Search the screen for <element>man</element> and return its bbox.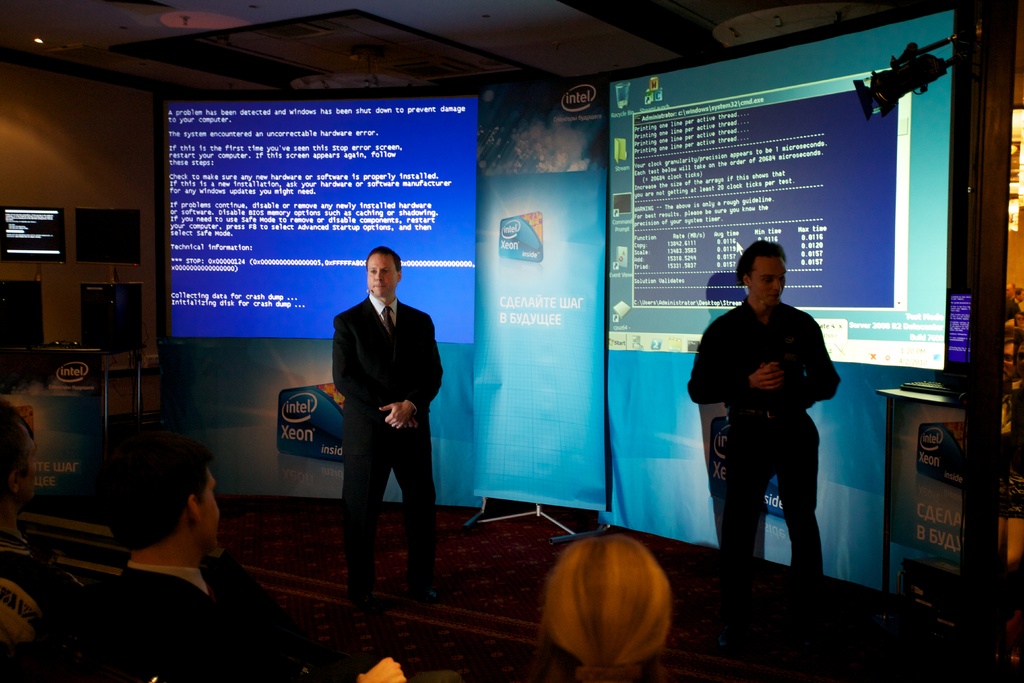
Found: bbox=[77, 419, 259, 682].
